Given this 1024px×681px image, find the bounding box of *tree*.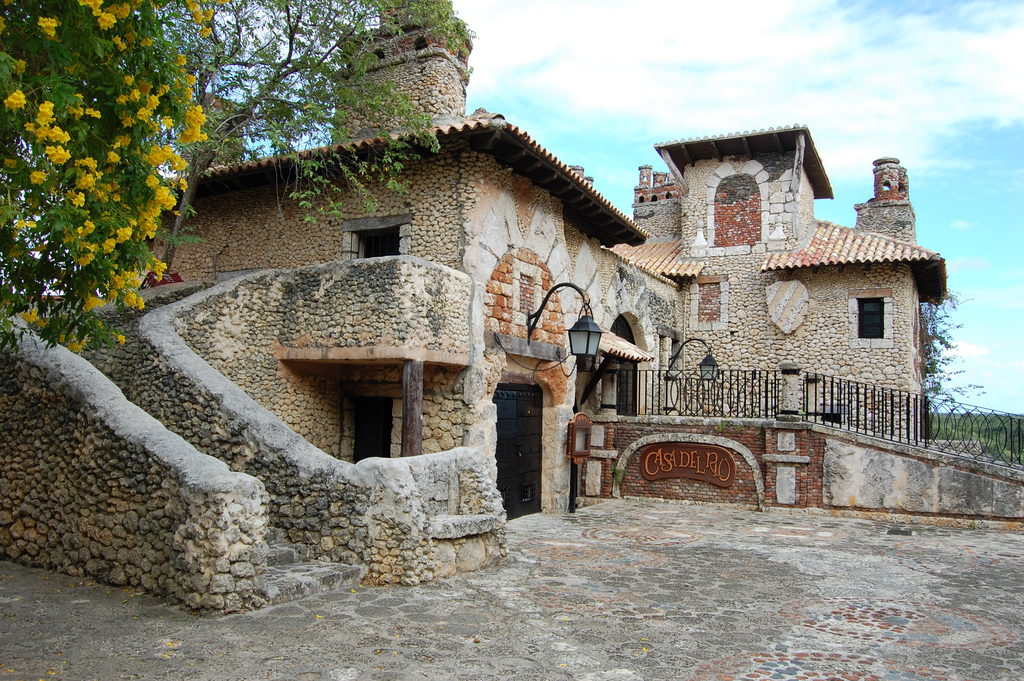
1 33 204 351.
